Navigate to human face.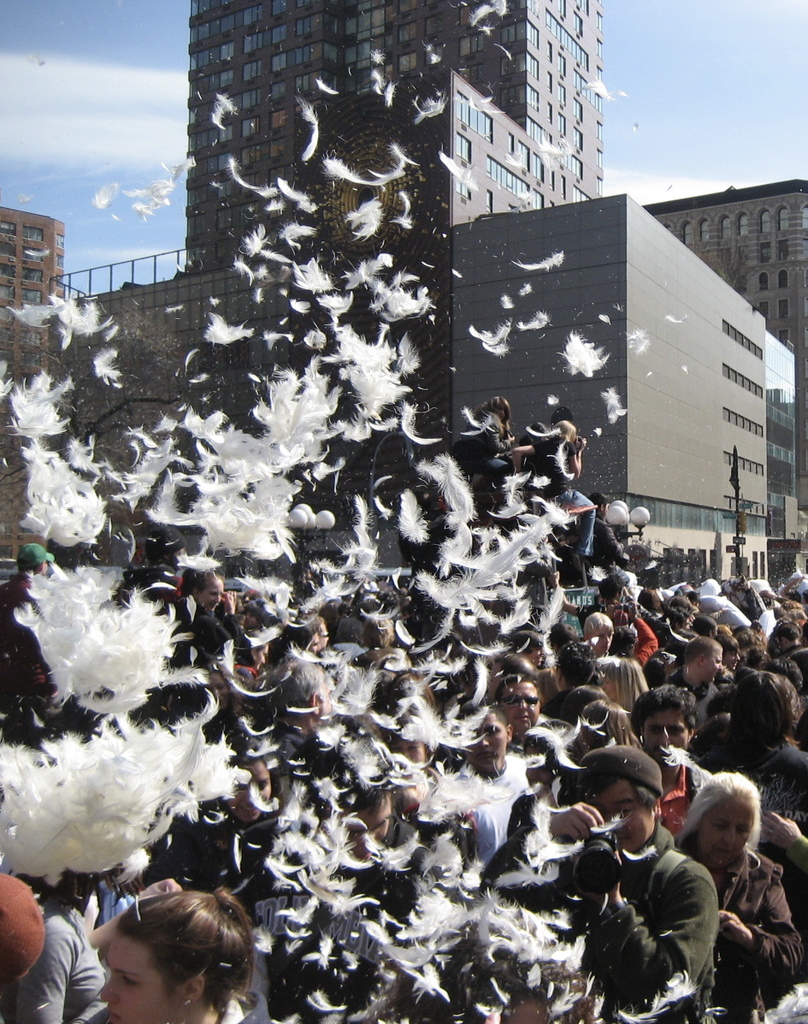
Navigation target: 594,623,617,654.
